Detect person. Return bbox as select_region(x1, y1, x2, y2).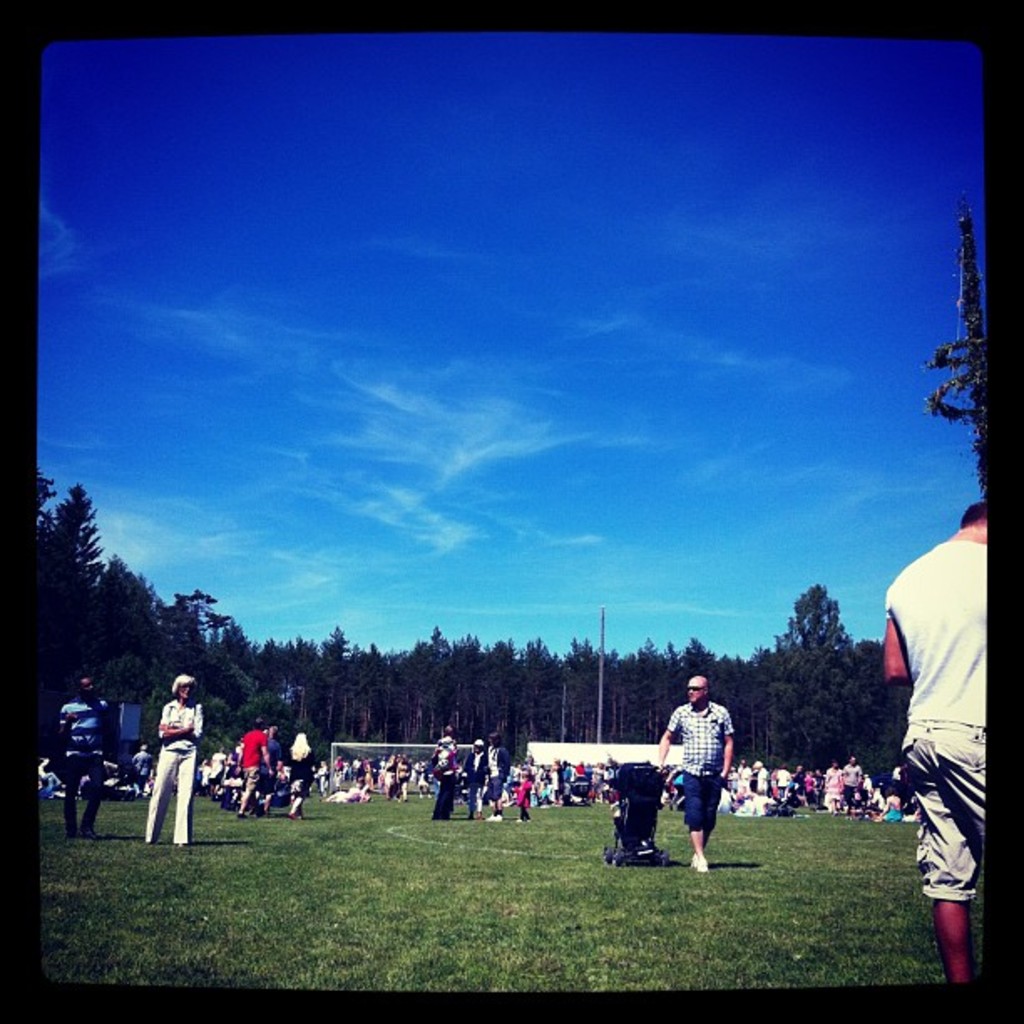
select_region(659, 681, 748, 877).
